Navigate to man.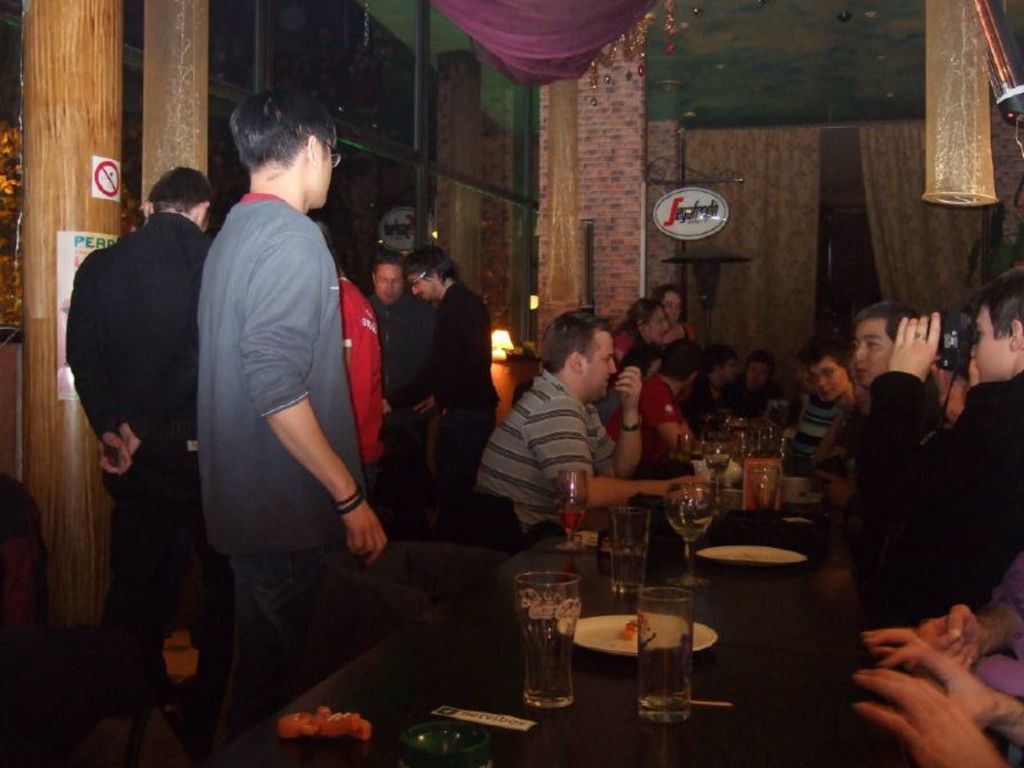
Navigation target: pyautogui.locateOnScreen(863, 256, 1023, 622).
